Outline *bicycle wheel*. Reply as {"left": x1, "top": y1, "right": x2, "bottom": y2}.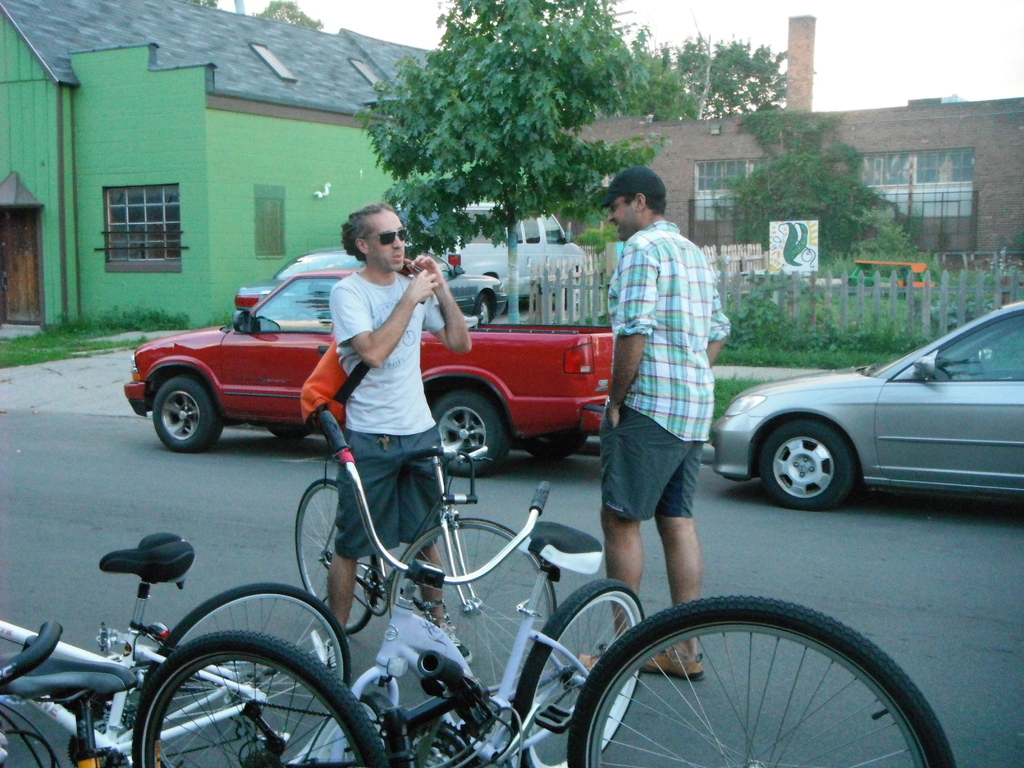
{"left": 129, "top": 626, "right": 387, "bottom": 767}.
